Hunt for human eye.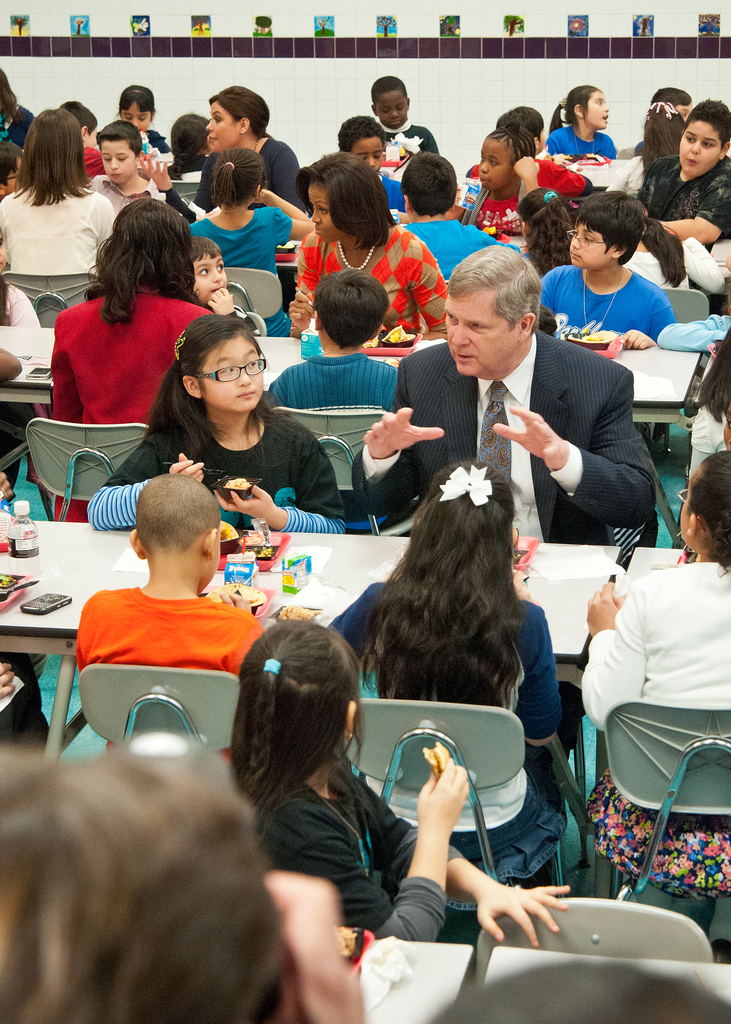
Hunted down at rect(481, 154, 484, 160).
